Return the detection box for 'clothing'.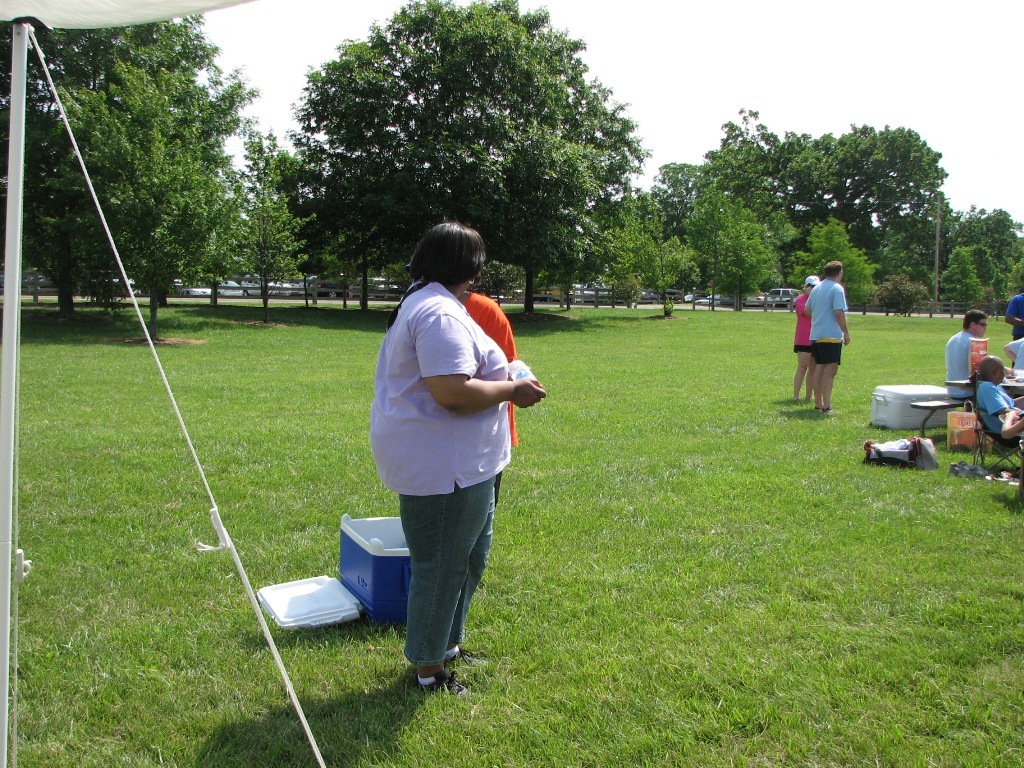
l=811, t=276, r=830, b=357.
